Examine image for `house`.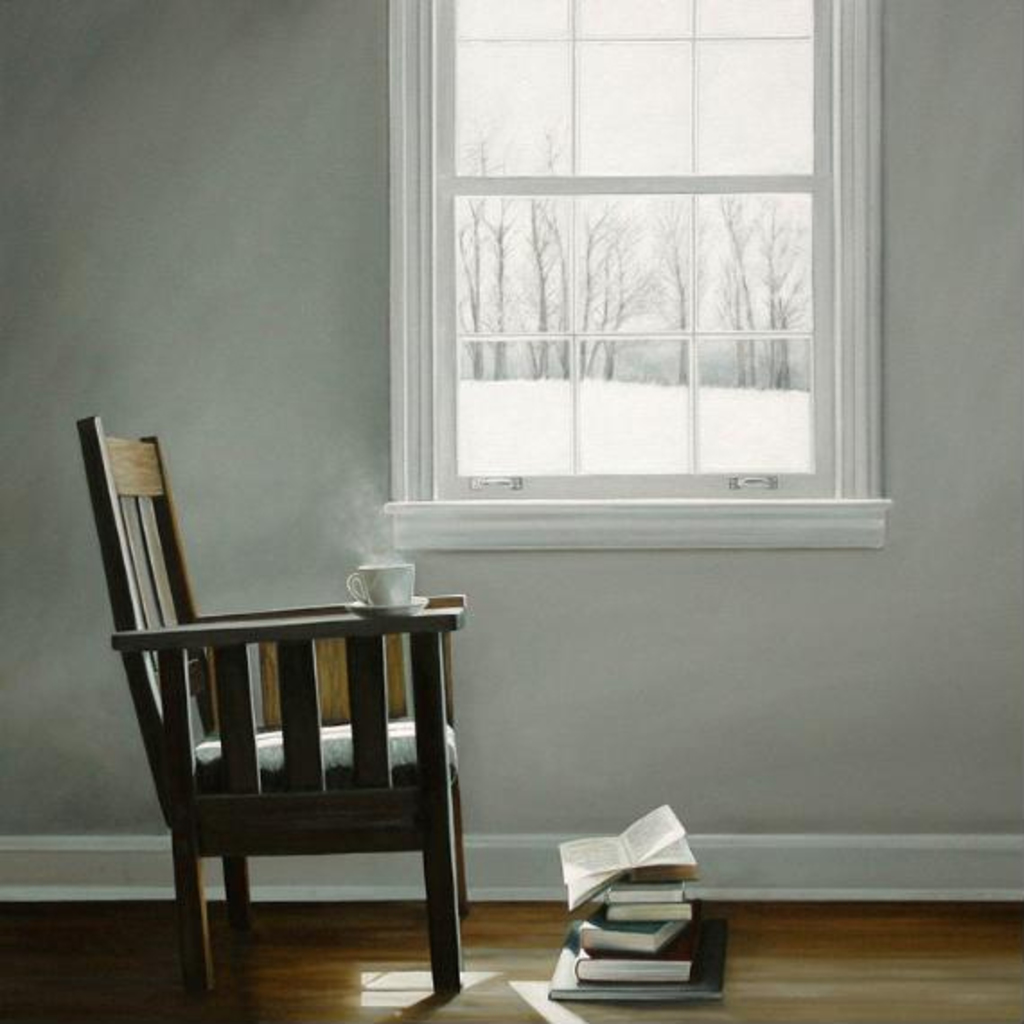
Examination result: (left=0, top=0, right=1022, bottom=1019).
